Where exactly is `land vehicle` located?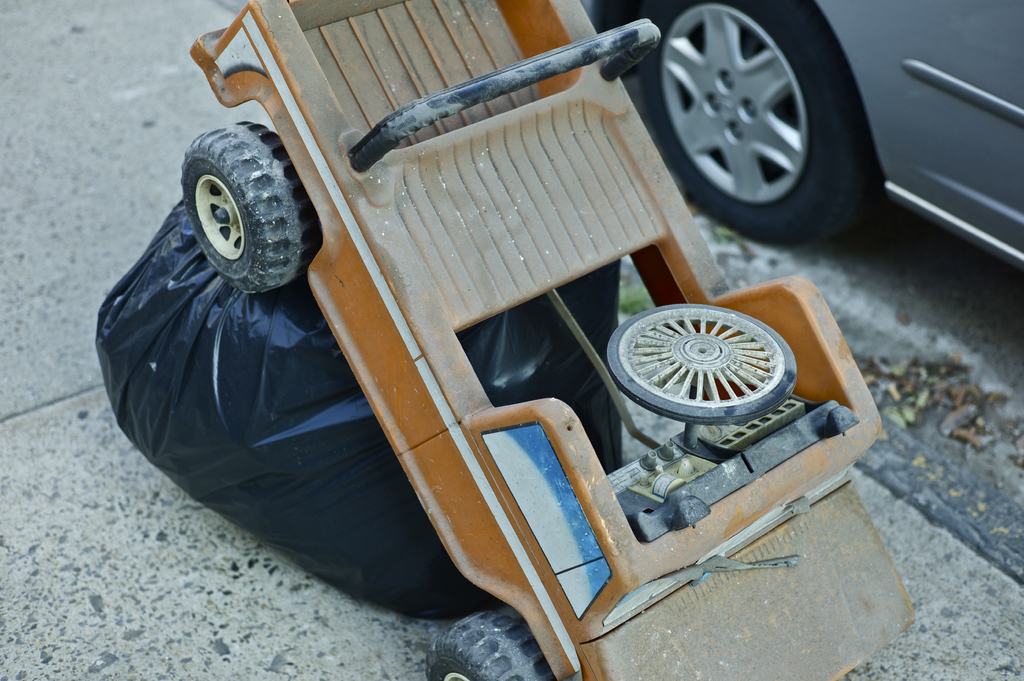
Its bounding box is [x1=51, y1=0, x2=956, y2=623].
